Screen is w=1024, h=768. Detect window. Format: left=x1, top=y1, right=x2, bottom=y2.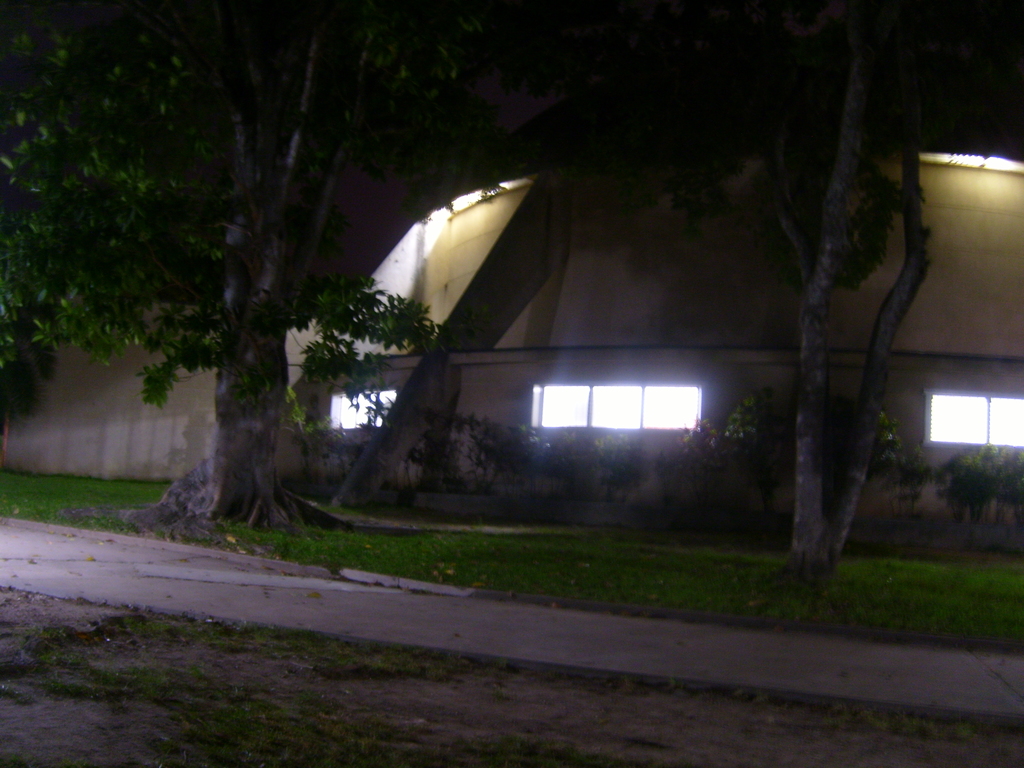
left=917, top=388, right=1023, bottom=450.
